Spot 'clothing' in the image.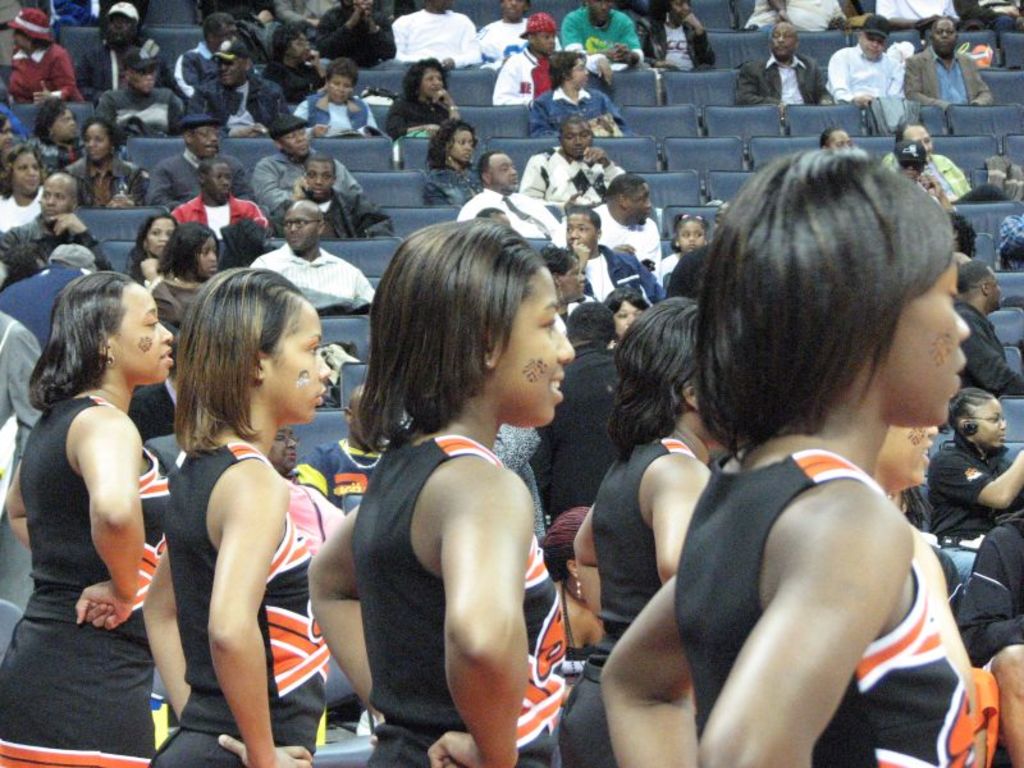
'clothing' found at Rect(823, 37, 901, 101).
